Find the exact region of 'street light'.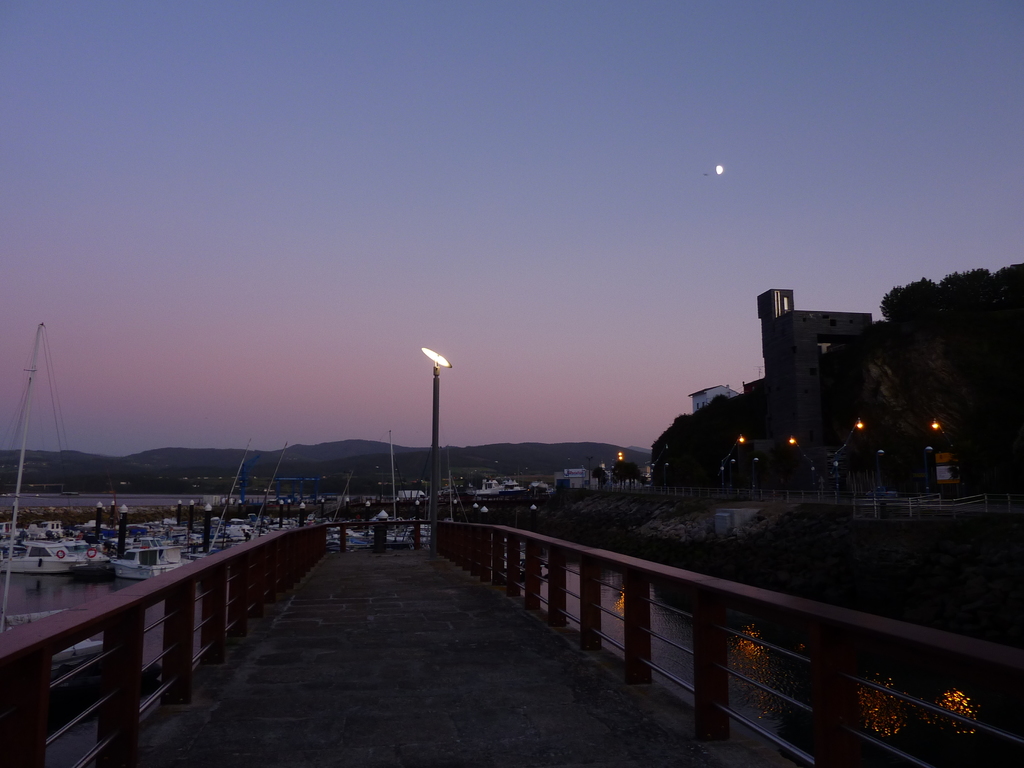
Exact region: [785, 434, 795, 449].
